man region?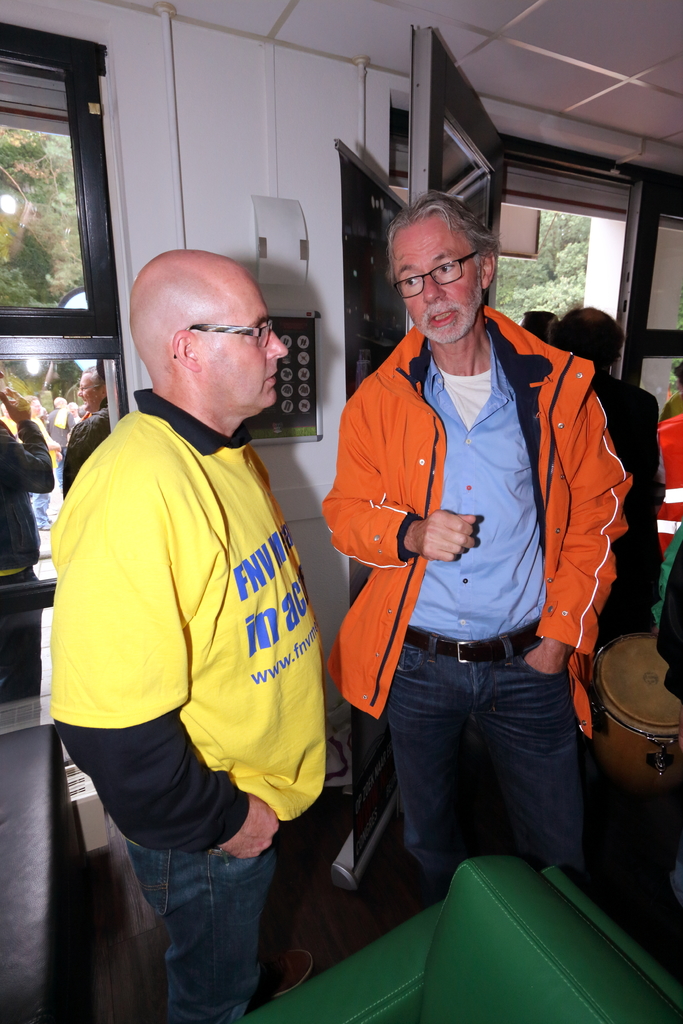
box(0, 374, 53, 708)
